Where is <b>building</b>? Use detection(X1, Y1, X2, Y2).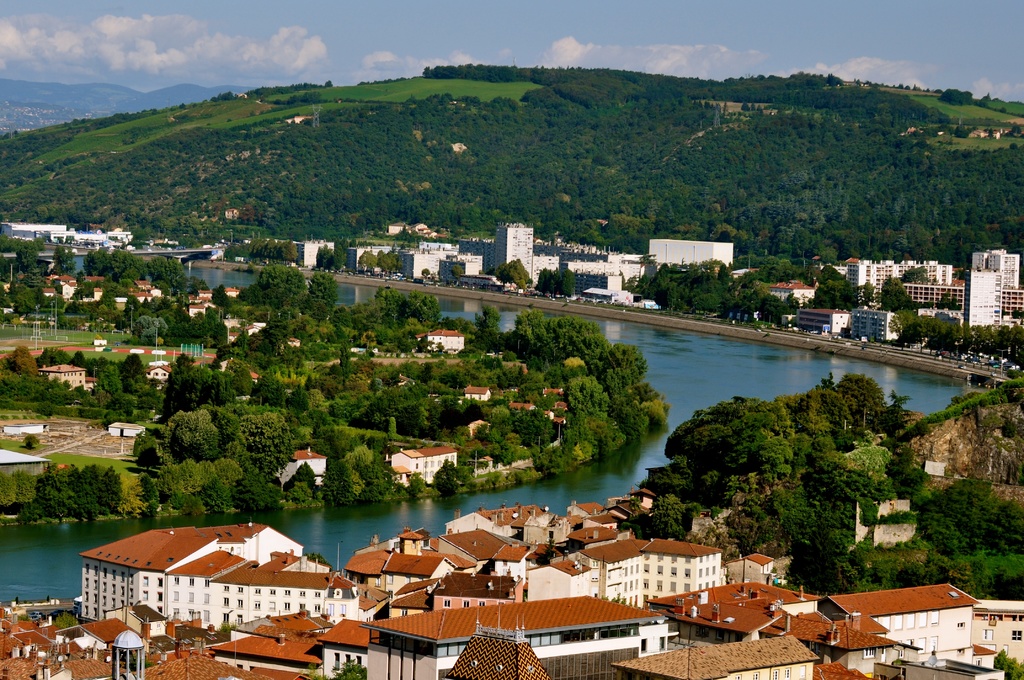
detection(387, 445, 460, 486).
